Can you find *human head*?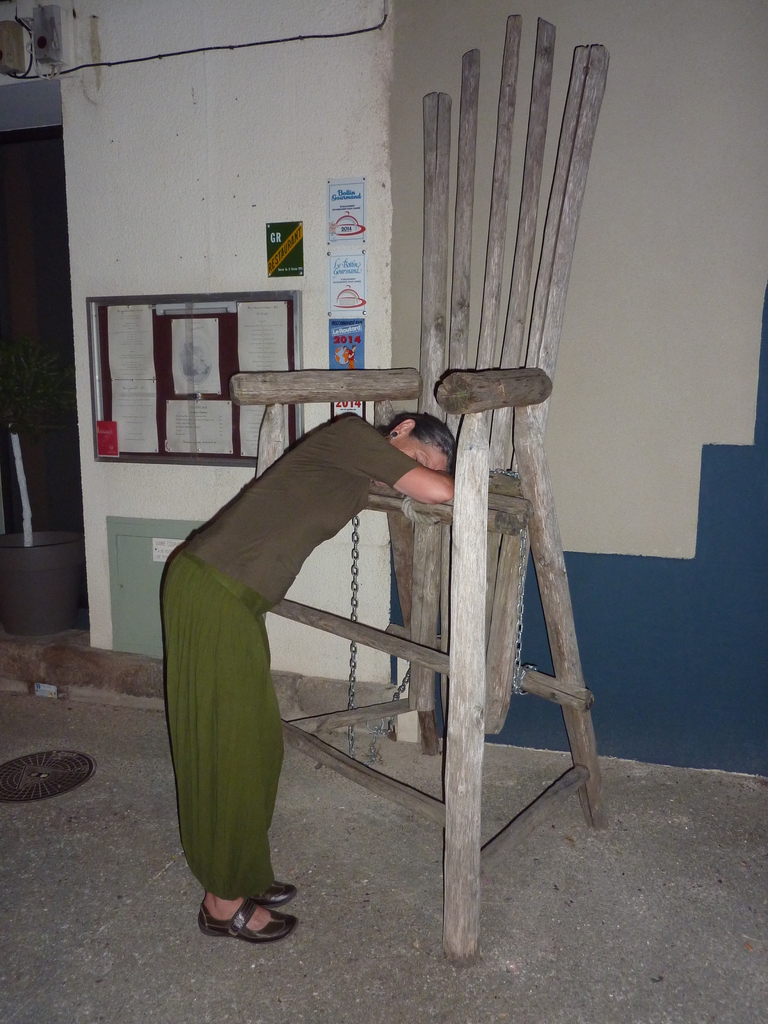
Yes, bounding box: <box>385,411,460,474</box>.
